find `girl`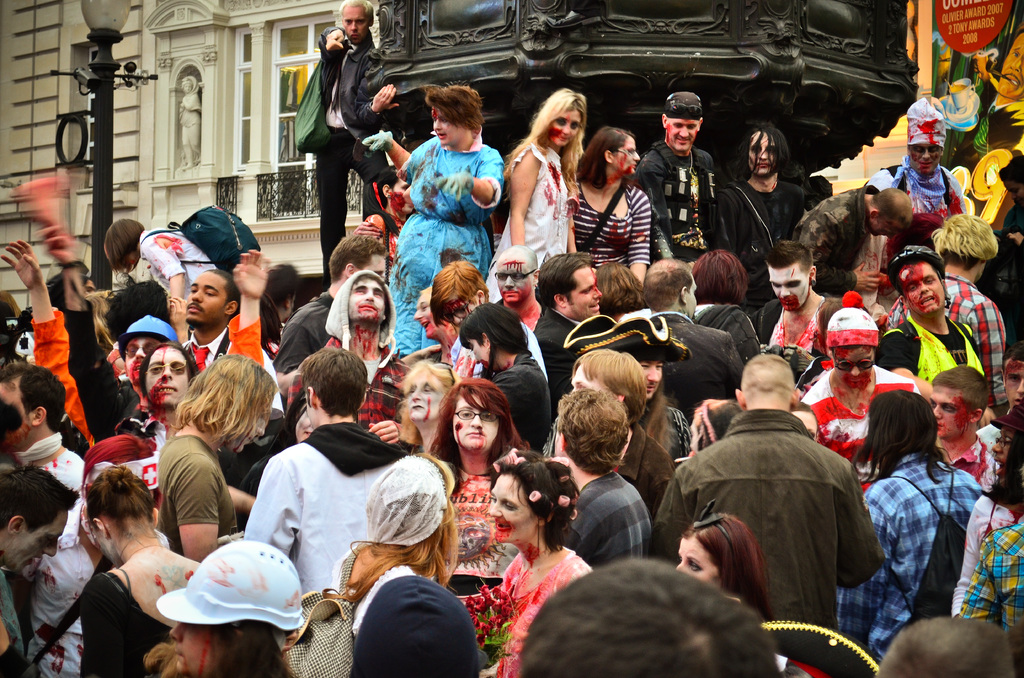
(x1=484, y1=90, x2=590, y2=271)
